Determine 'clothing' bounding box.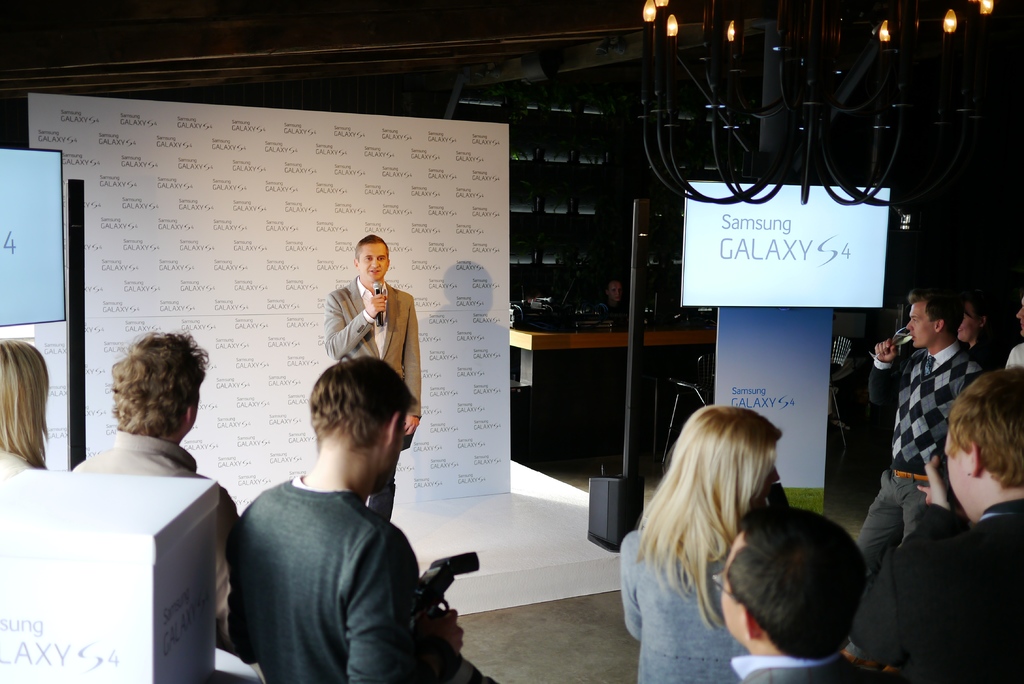
Determined: left=223, top=429, right=447, bottom=677.
